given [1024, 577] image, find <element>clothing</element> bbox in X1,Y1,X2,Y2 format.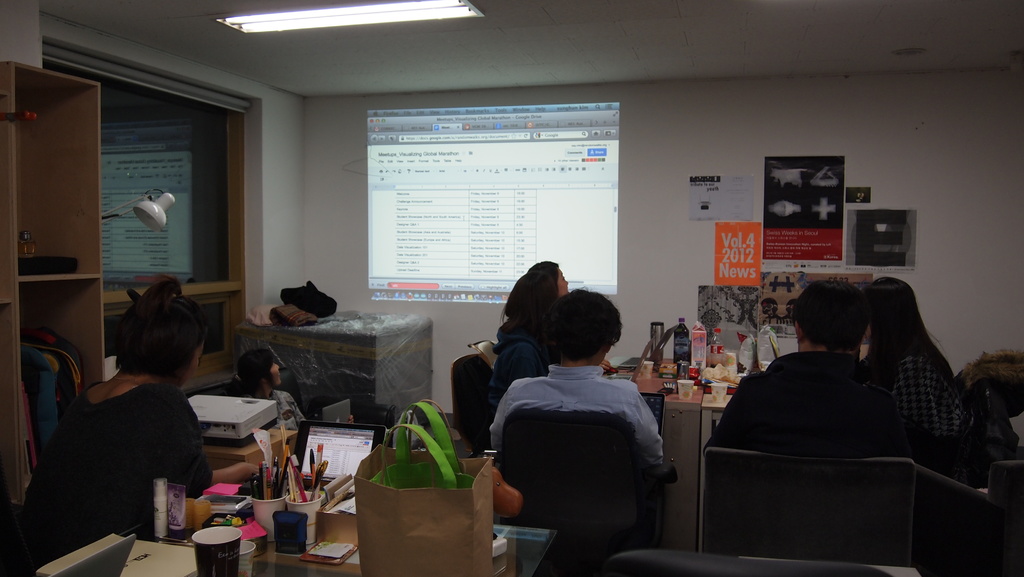
24,345,220,551.
